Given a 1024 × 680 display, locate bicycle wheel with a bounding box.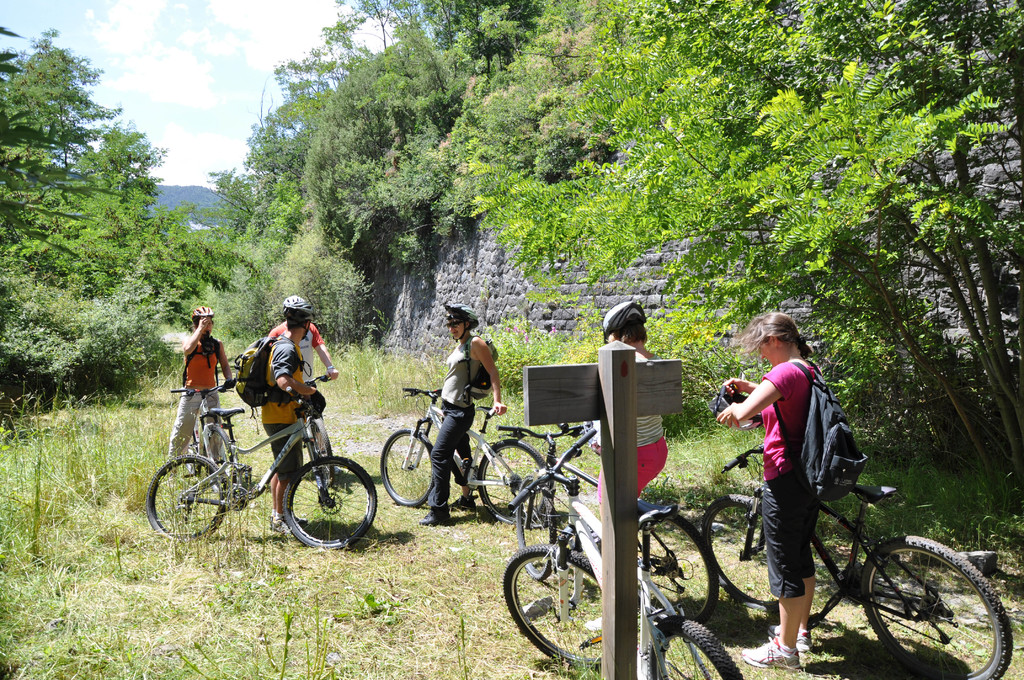
Located: l=279, t=452, r=376, b=548.
